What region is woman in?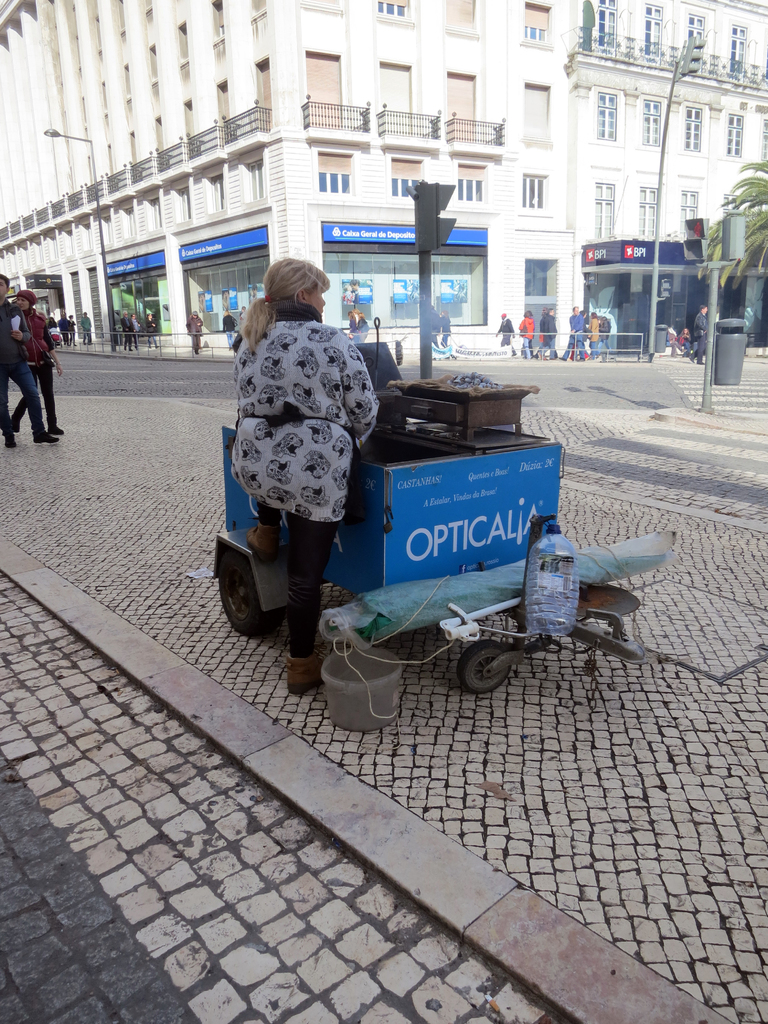
locate(143, 310, 158, 351).
